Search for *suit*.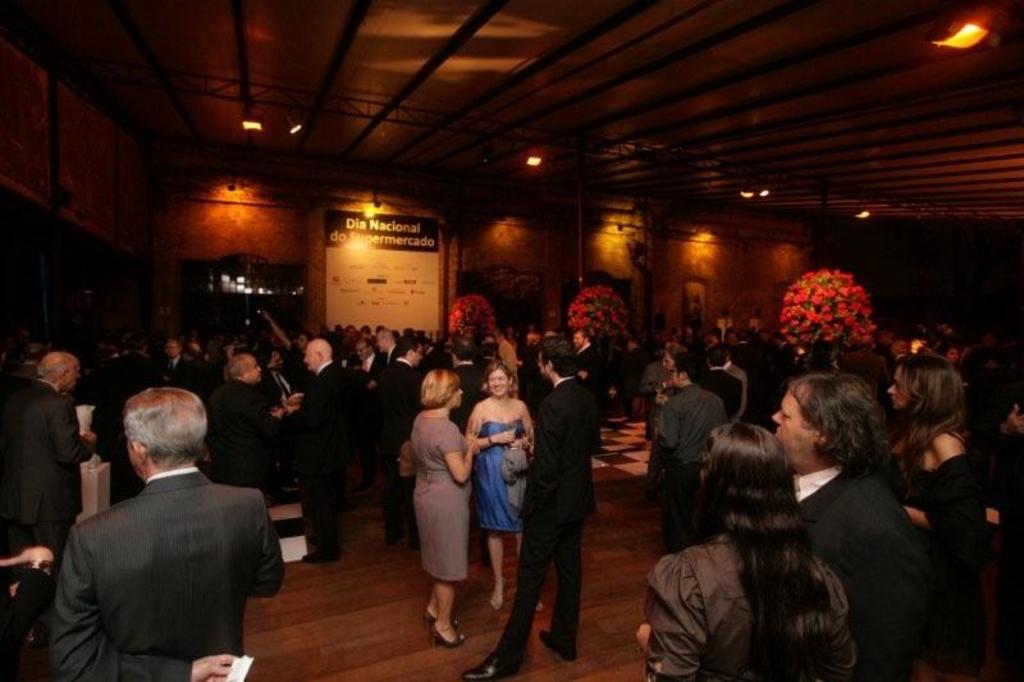
Found at detection(380, 356, 421, 539).
